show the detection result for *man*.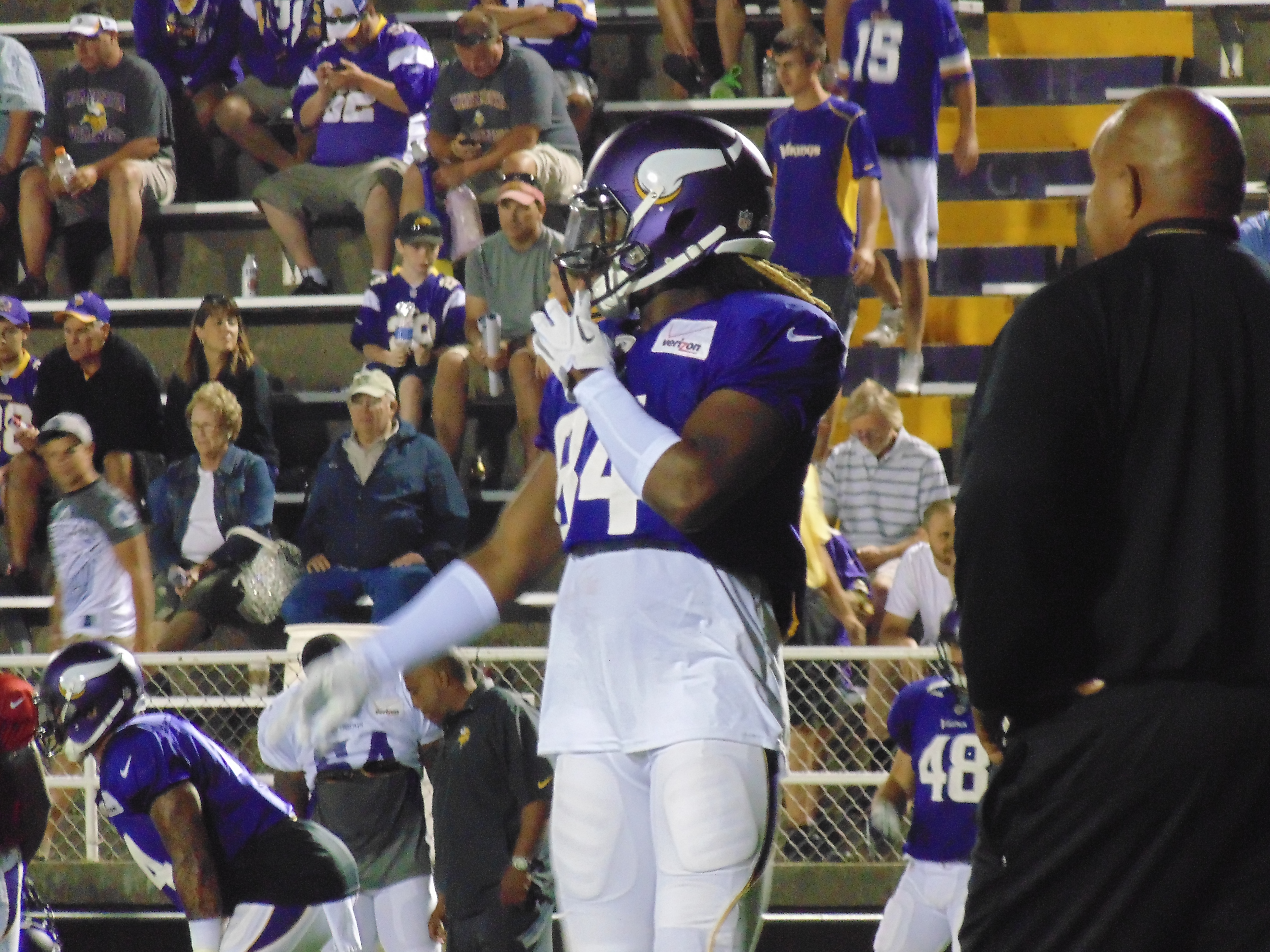
[4, 0, 44, 74].
